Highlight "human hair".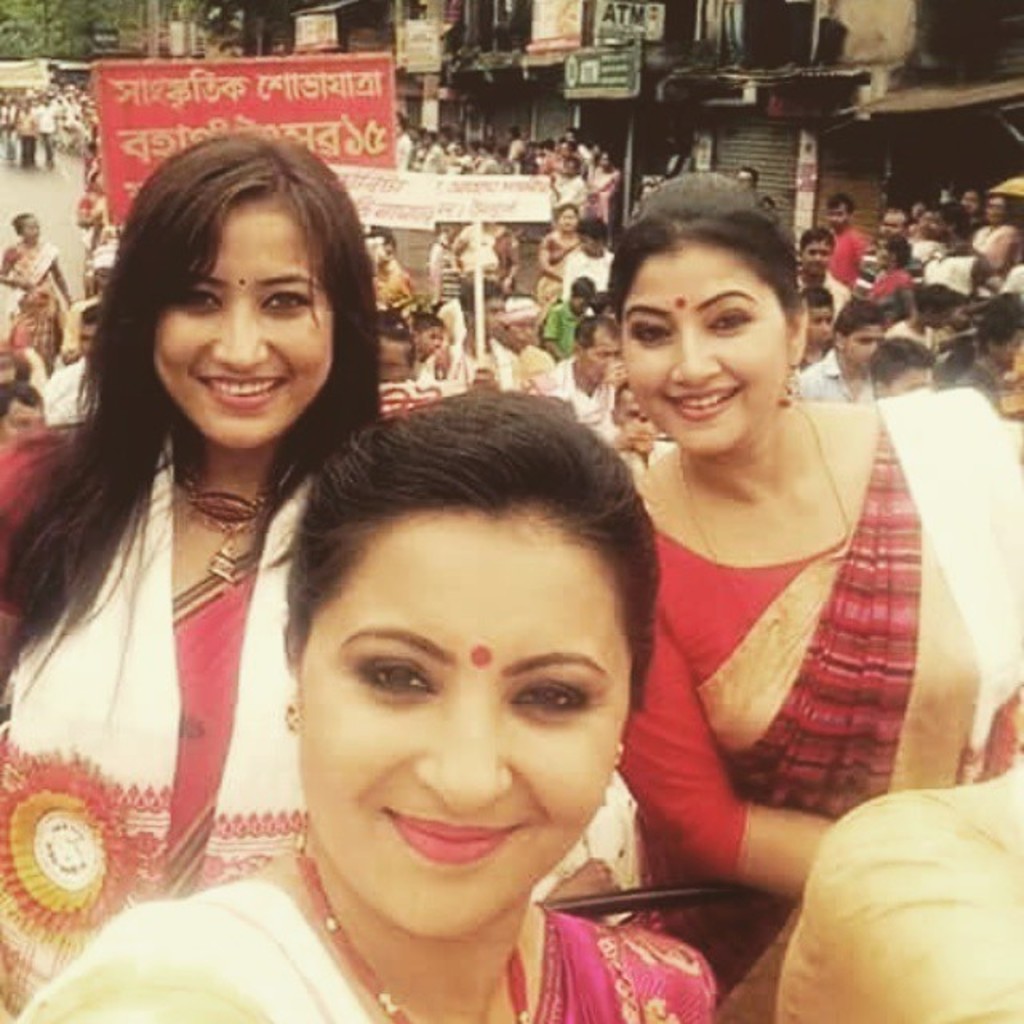
Highlighted region: [0,131,373,640].
